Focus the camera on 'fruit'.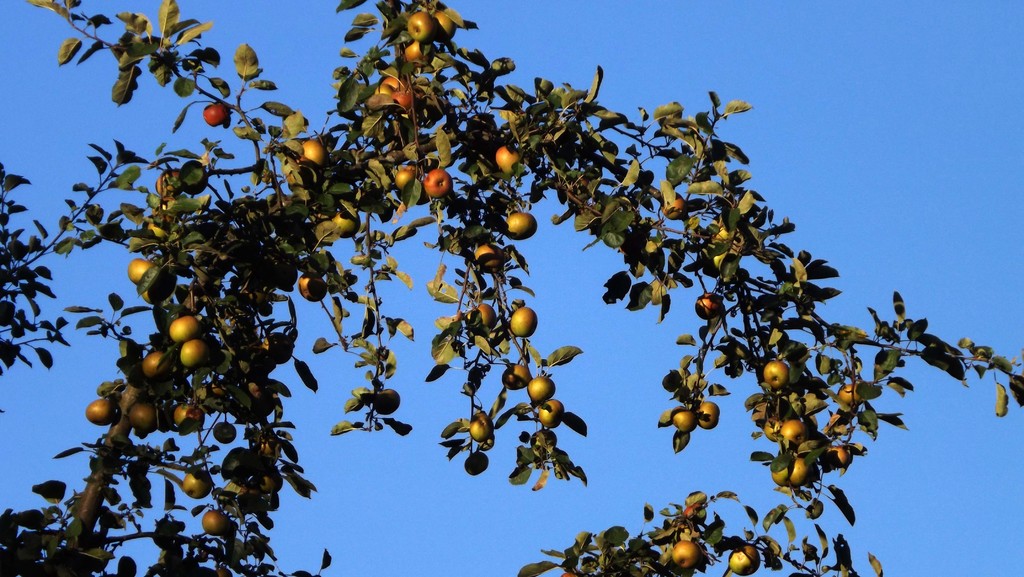
Focus region: 508/305/538/336.
